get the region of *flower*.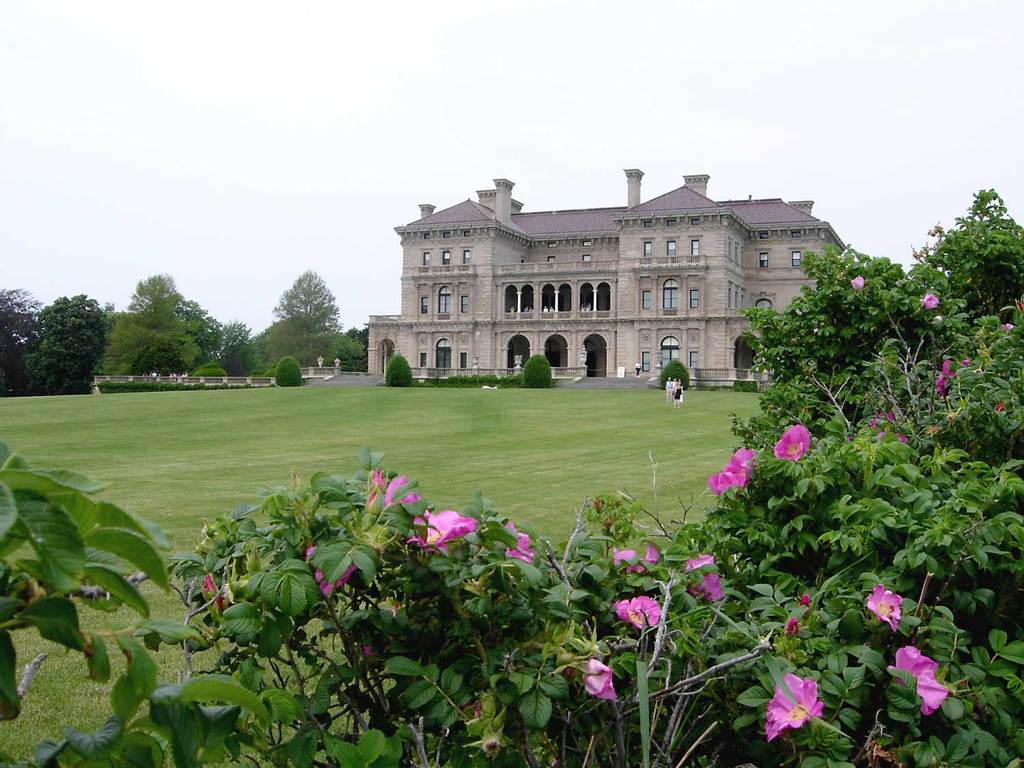
locate(597, 541, 657, 577).
